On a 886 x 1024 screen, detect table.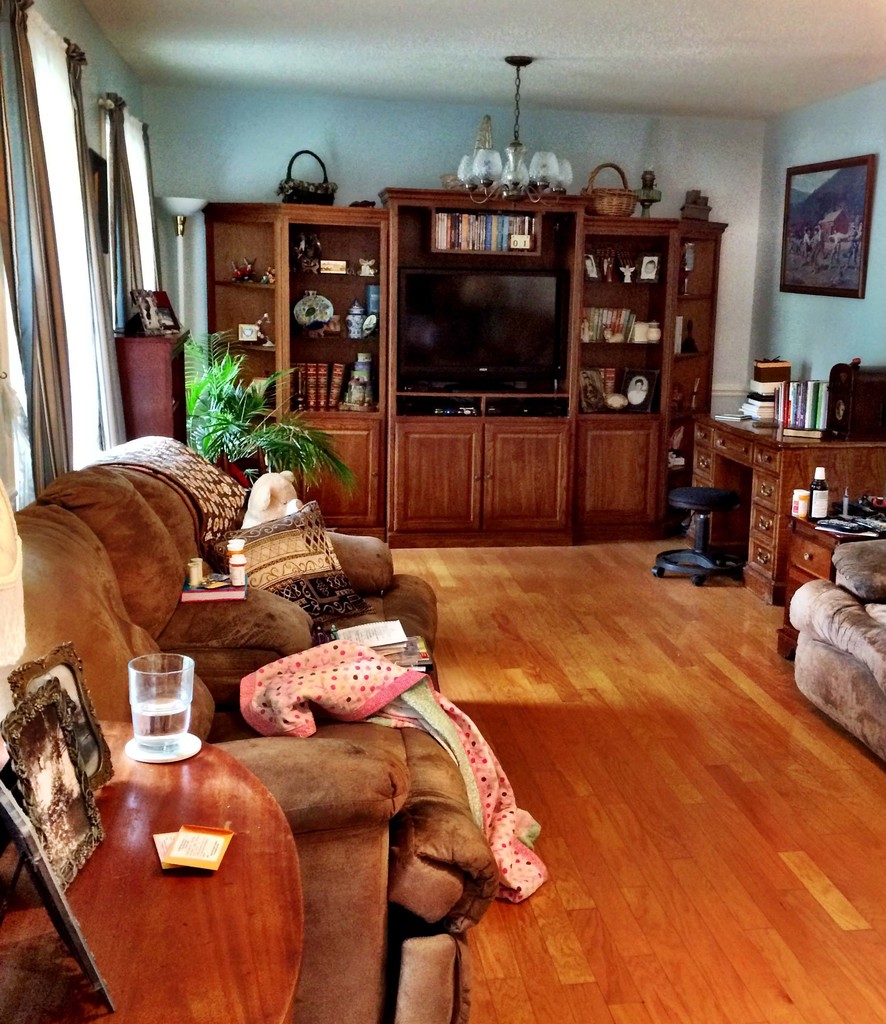
Rect(694, 415, 878, 602).
